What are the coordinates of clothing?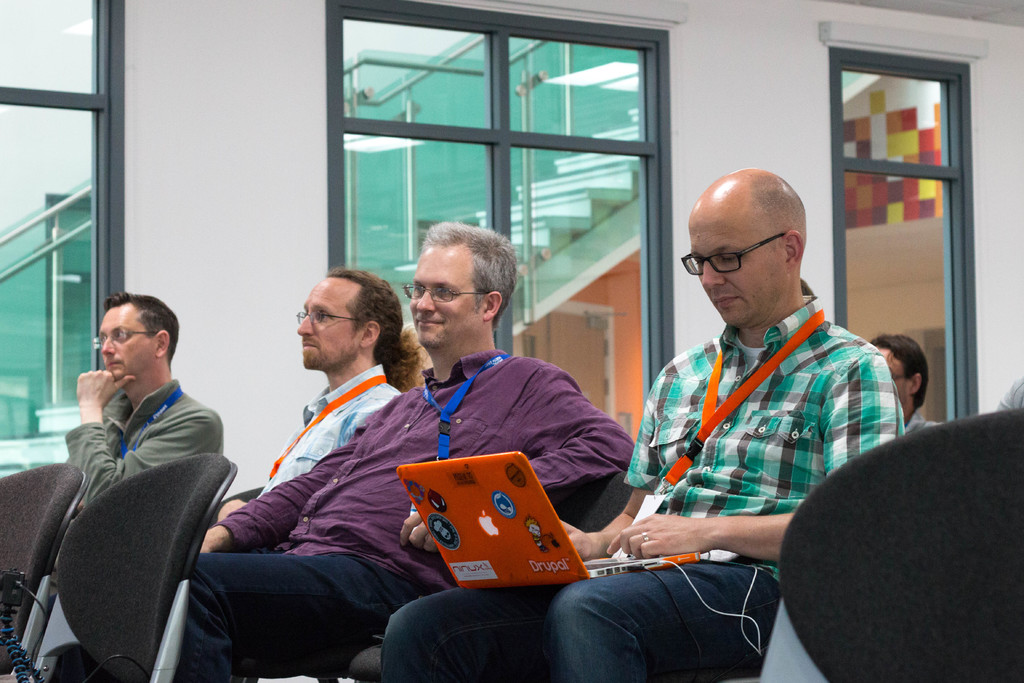
rect(250, 359, 409, 499).
